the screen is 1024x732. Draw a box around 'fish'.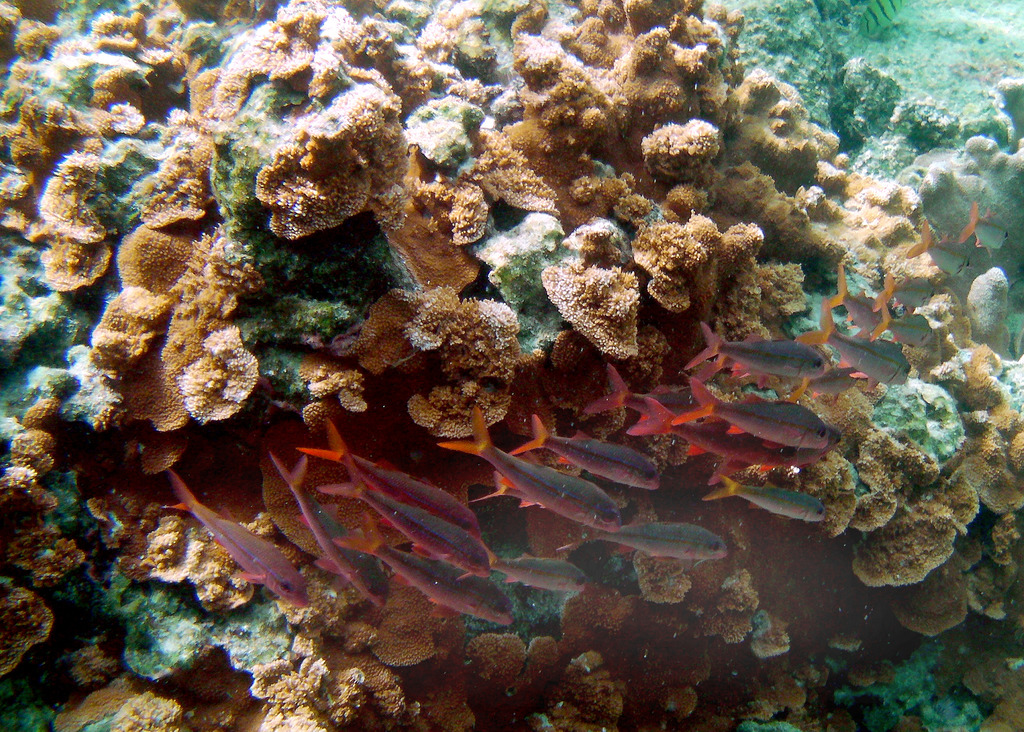
box(685, 314, 826, 381).
